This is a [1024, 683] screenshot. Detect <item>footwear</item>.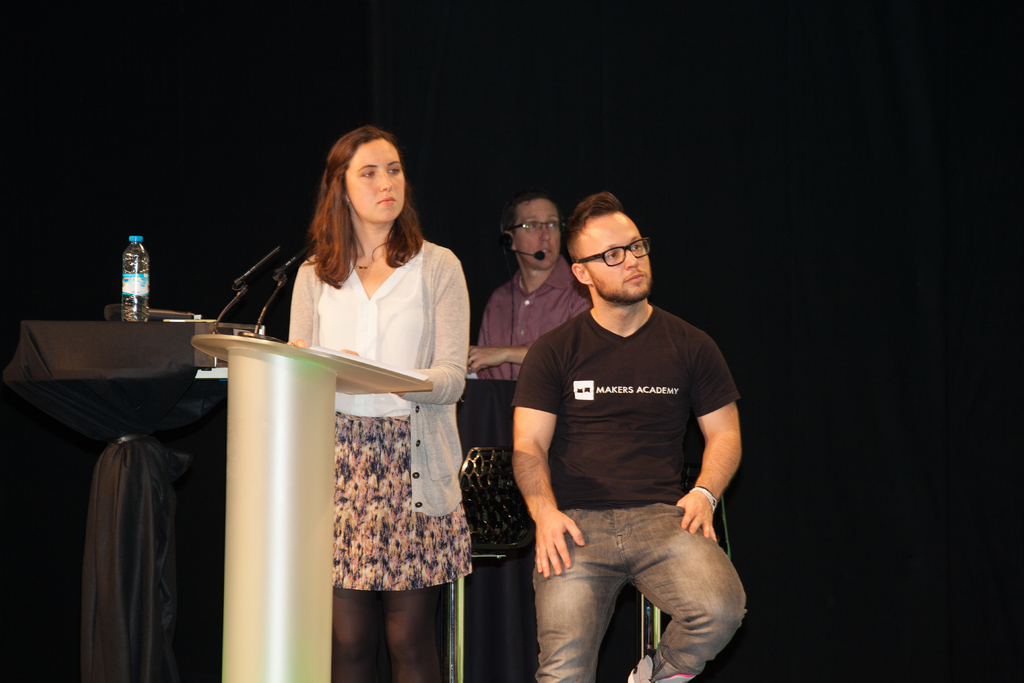
627, 643, 698, 682.
